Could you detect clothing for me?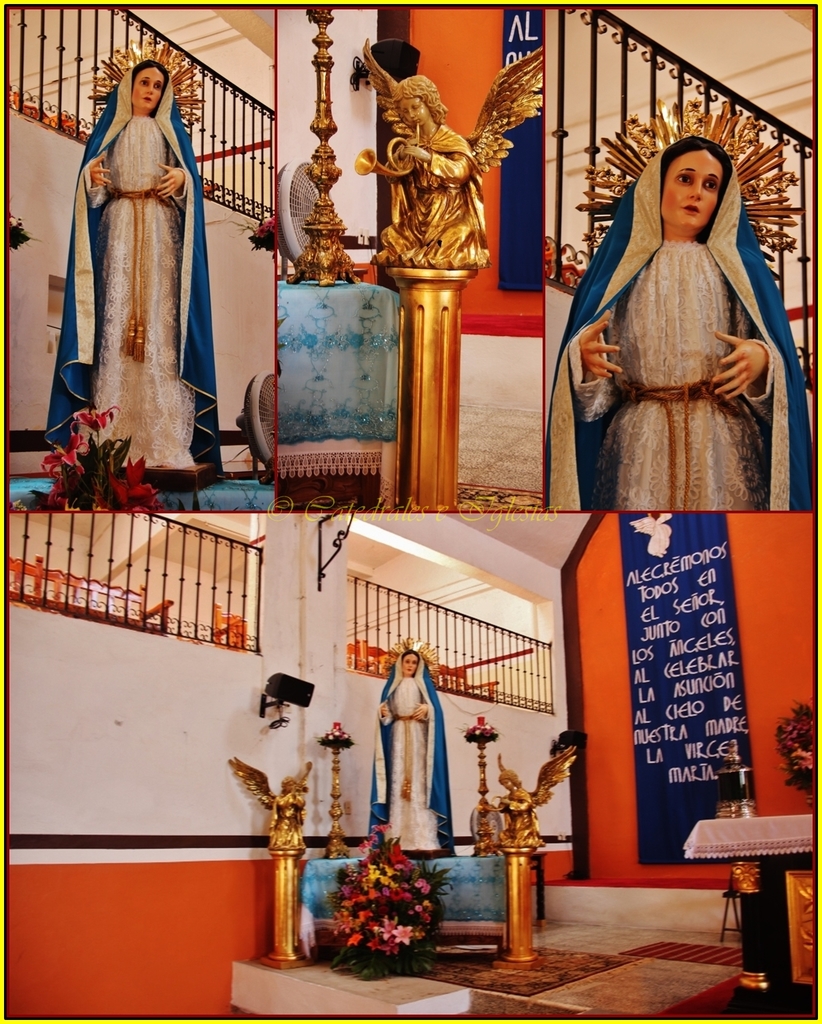
Detection result: x1=549, y1=138, x2=809, y2=511.
